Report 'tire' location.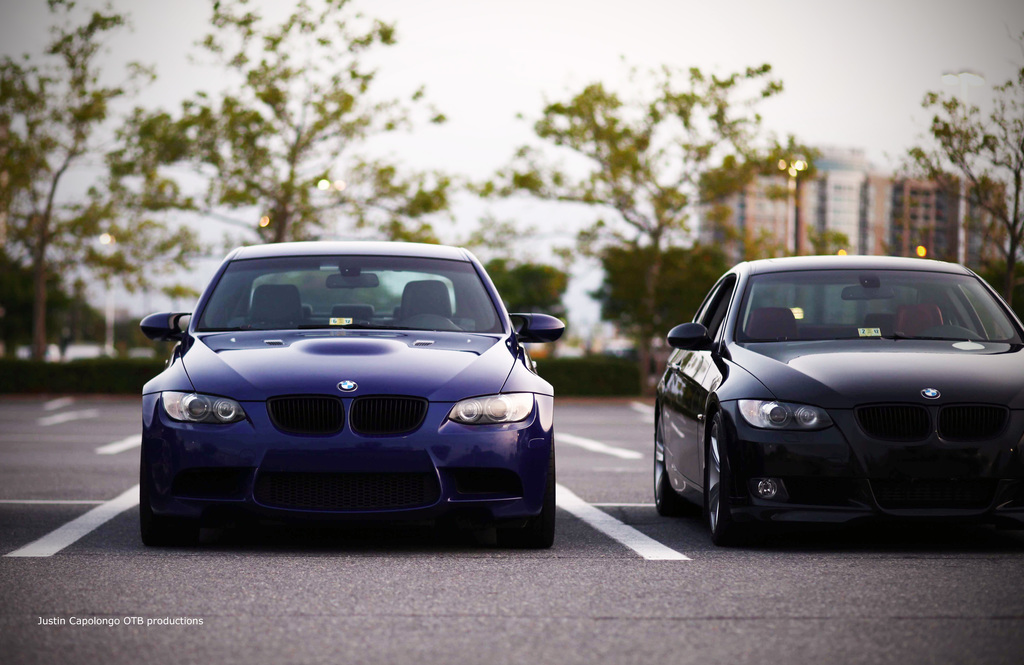
Report: [left=701, top=411, right=741, bottom=538].
